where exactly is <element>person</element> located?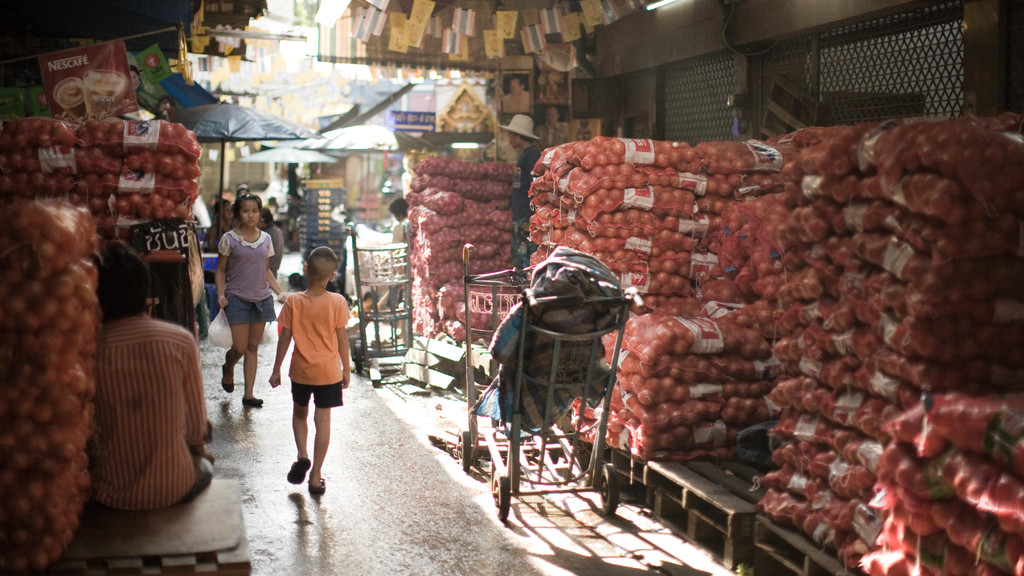
Its bounding box is <box>262,232,349,497</box>.
